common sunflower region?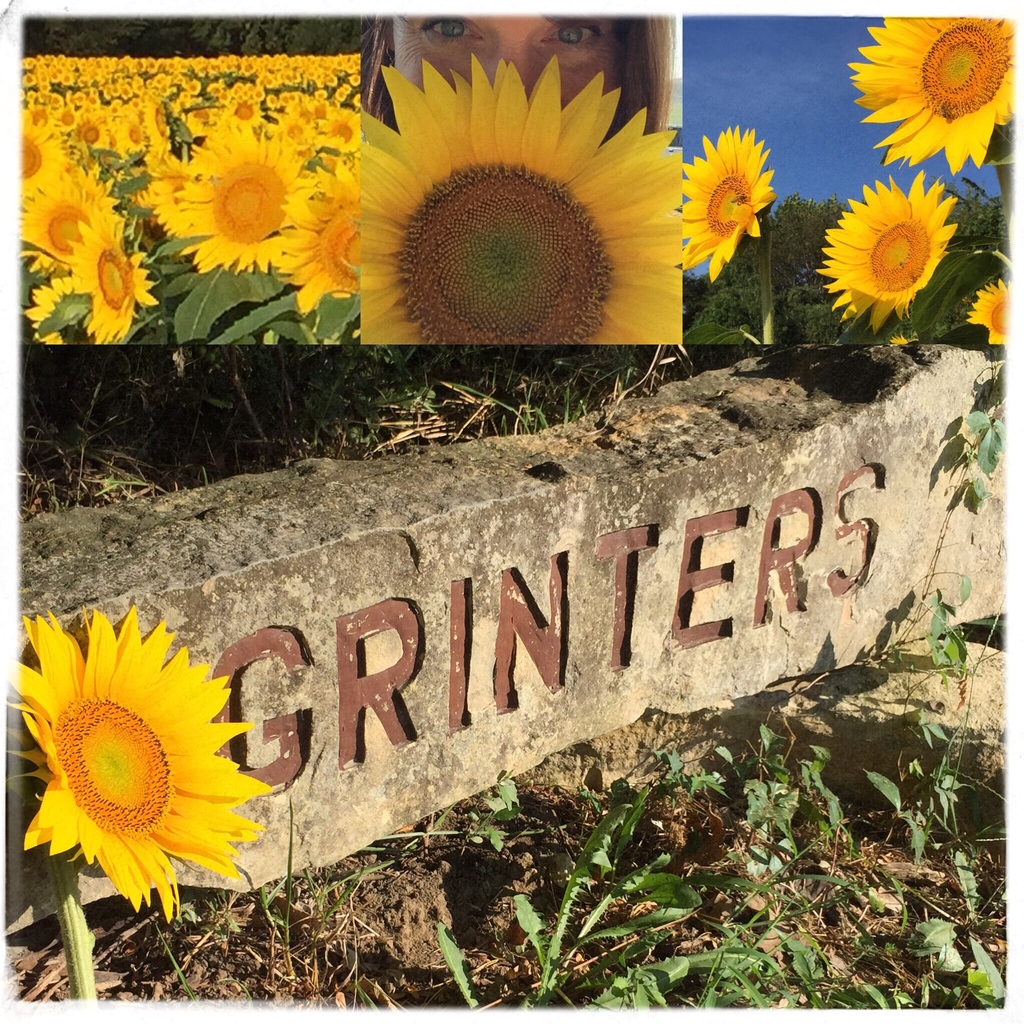
BBox(172, 120, 305, 278)
